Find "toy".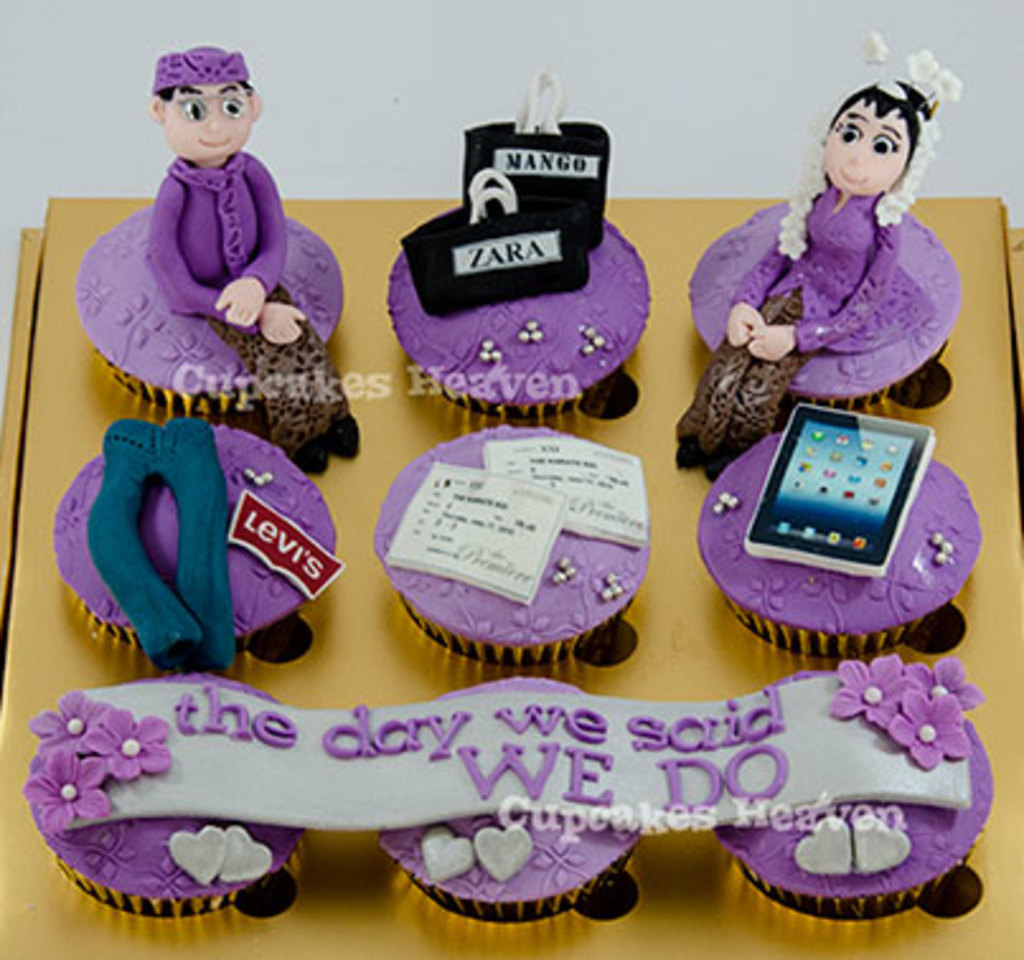
734 401 945 582.
